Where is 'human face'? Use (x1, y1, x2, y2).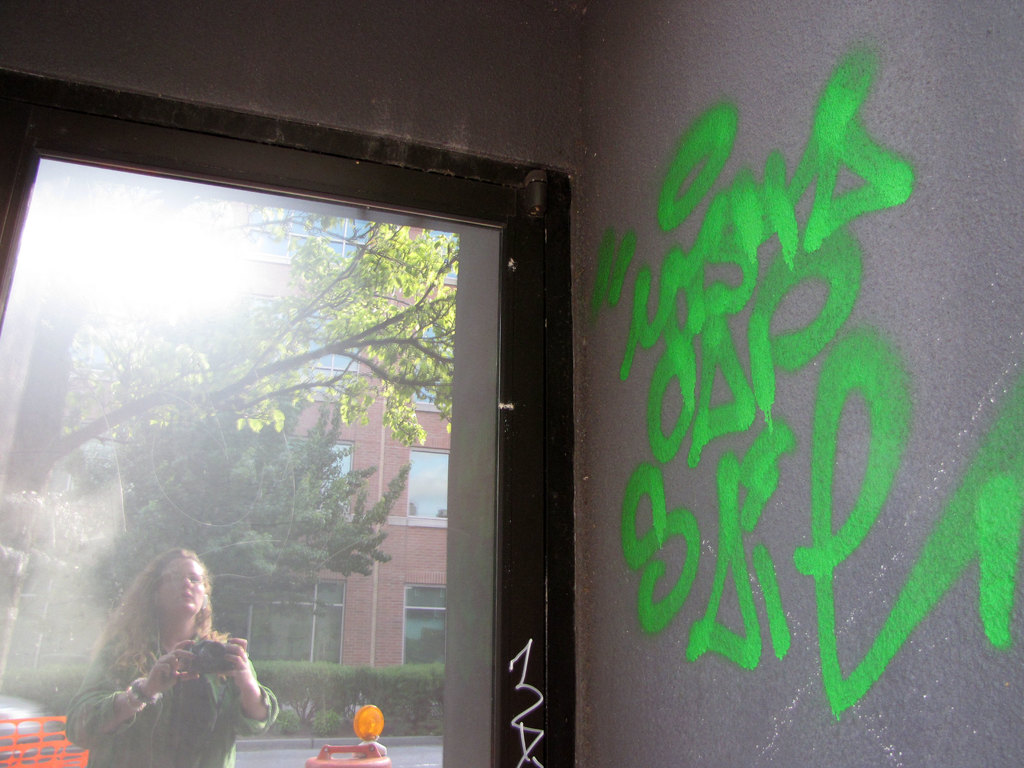
(161, 557, 207, 616).
